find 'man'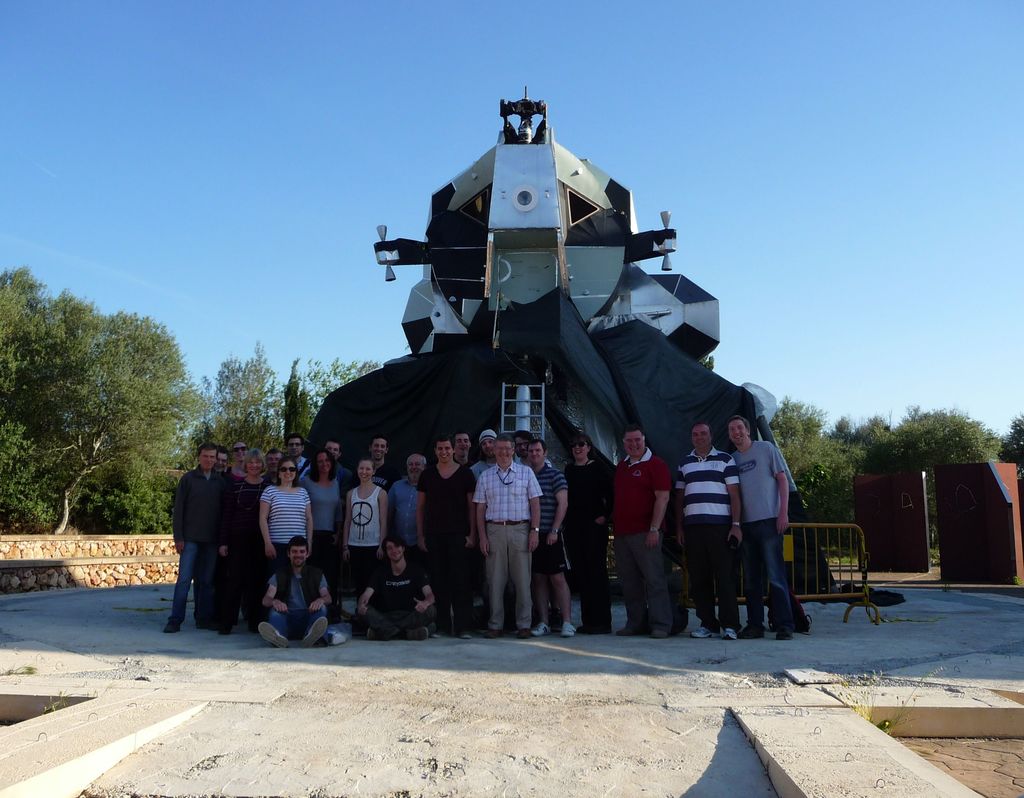
l=267, t=446, r=283, b=475
